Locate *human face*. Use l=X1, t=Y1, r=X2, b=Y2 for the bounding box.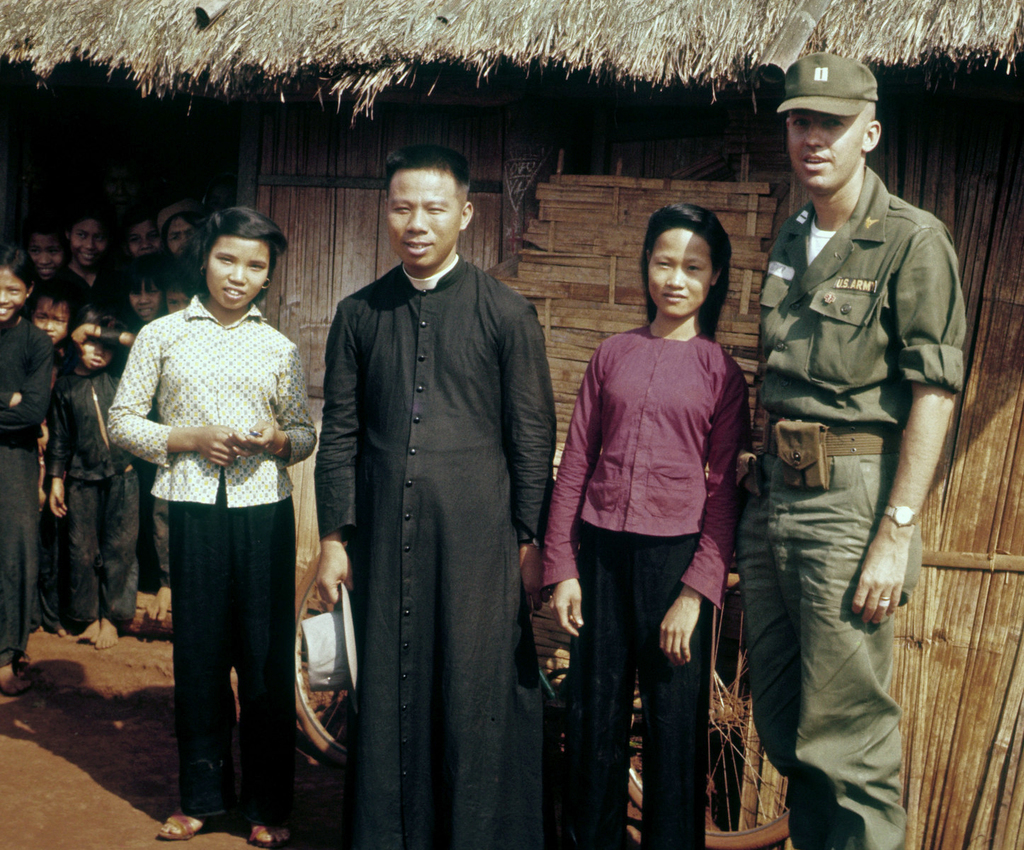
l=649, t=228, r=705, b=312.
